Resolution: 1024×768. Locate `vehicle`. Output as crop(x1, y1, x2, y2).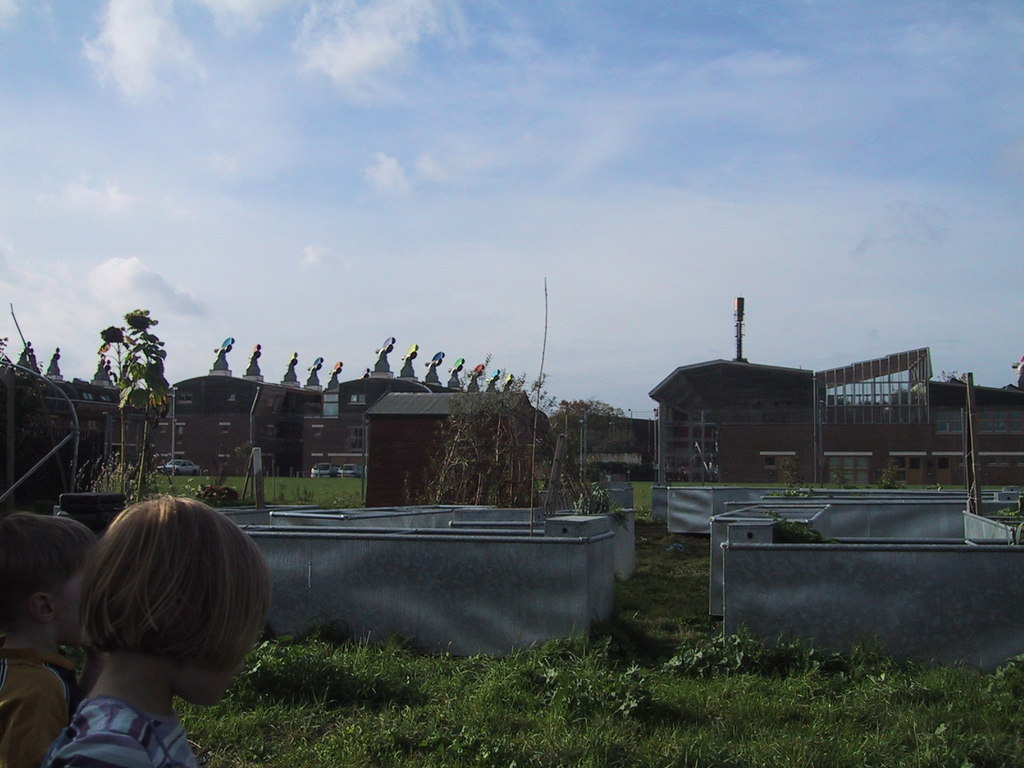
crop(335, 461, 361, 478).
